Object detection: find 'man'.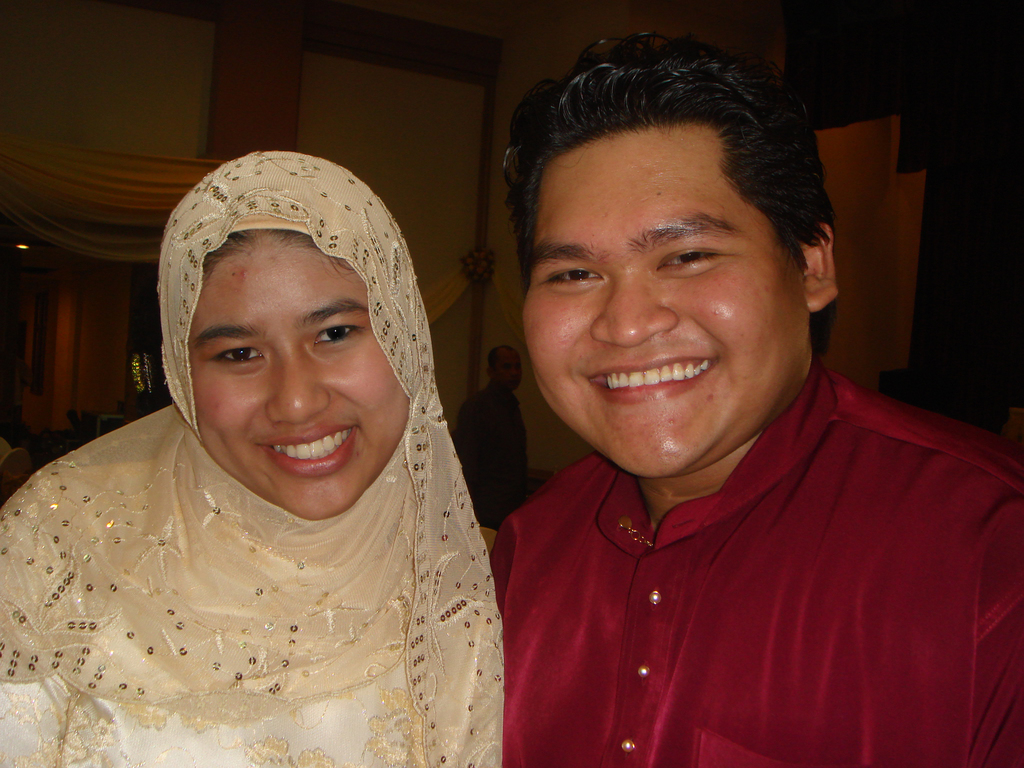
bbox=[500, 29, 1023, 767].
